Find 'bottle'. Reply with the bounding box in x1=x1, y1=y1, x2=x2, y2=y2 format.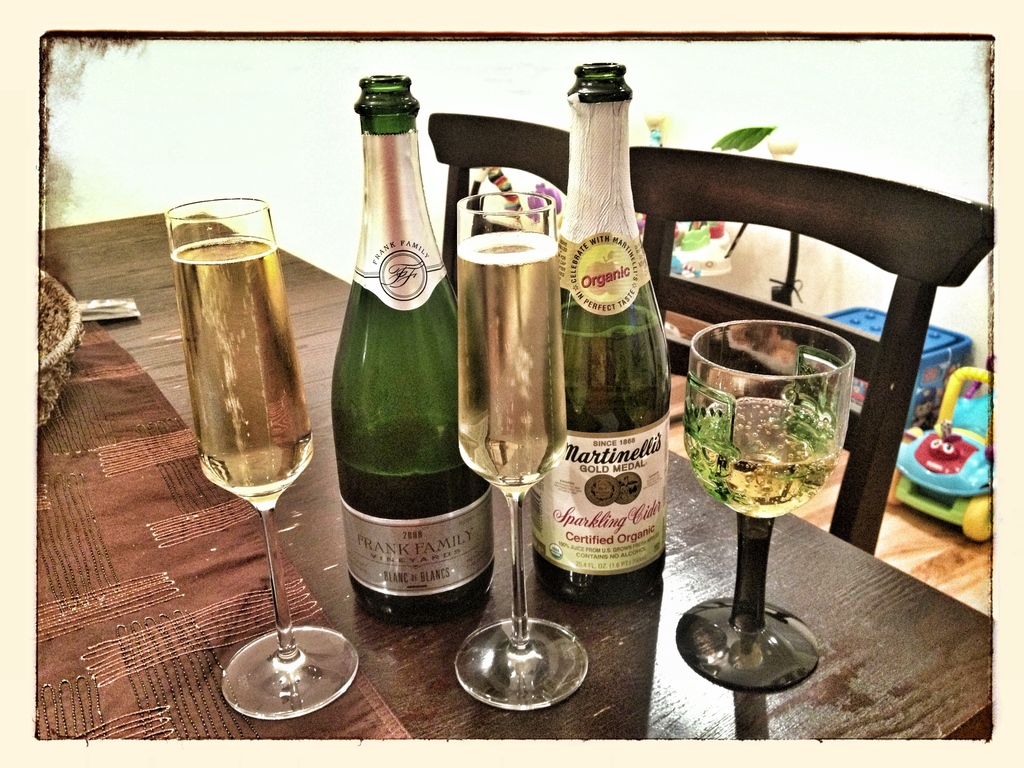
x1=531, y1=54, x2=674, y2=605.
